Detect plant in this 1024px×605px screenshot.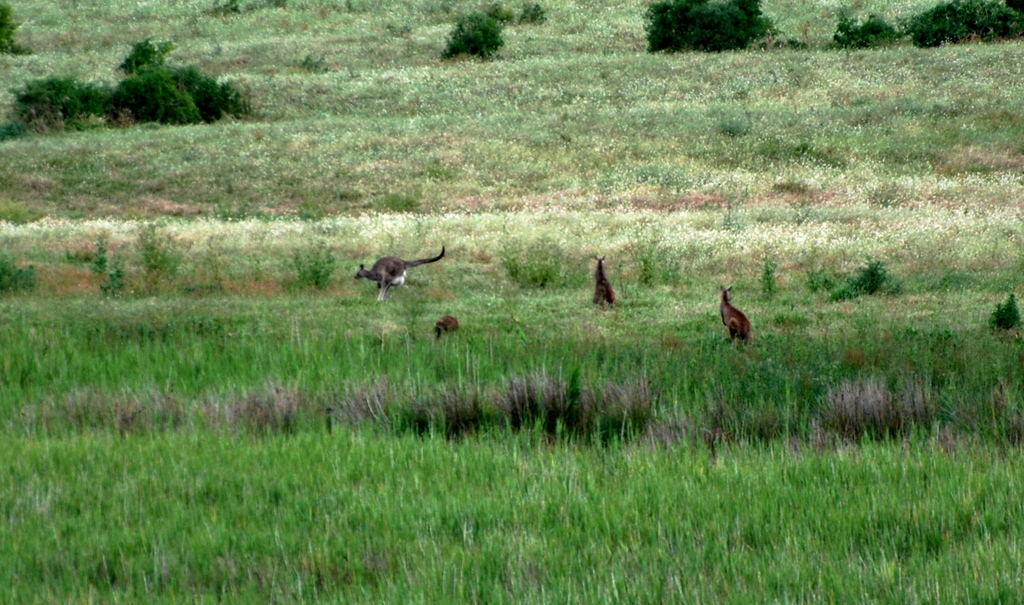
Detection: {"left": 633, "top": 0, "right": 764, "bottom": 56}.
